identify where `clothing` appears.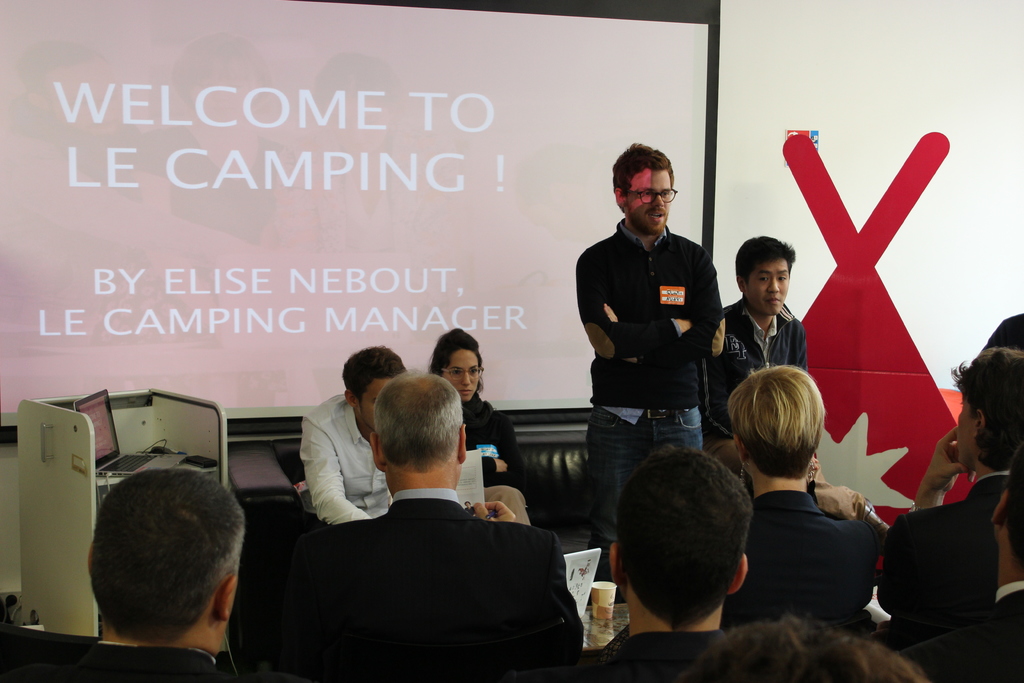
Appears at locate(264, 465, 587, 682).
